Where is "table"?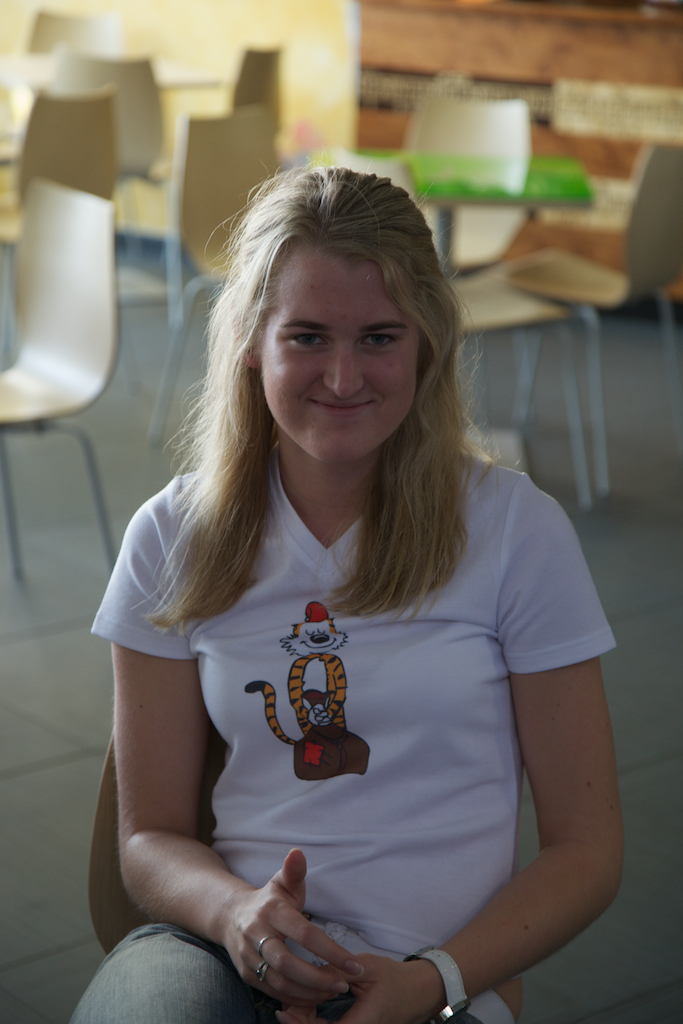
301 145 593 478.
